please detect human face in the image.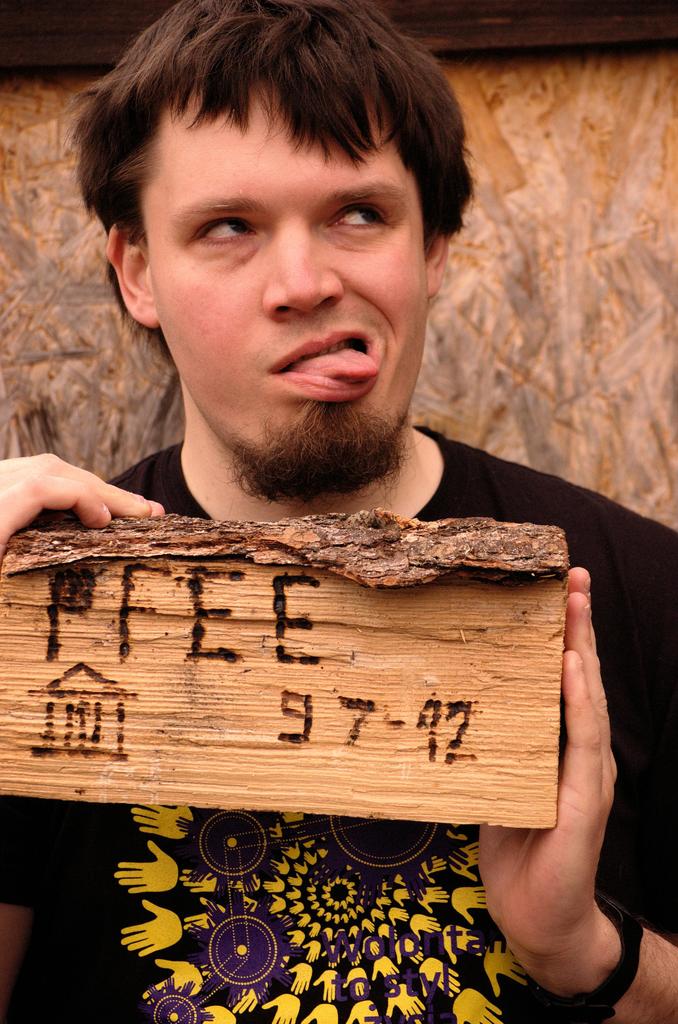
[x1=142, y1=72, x2=430, y2=483].
